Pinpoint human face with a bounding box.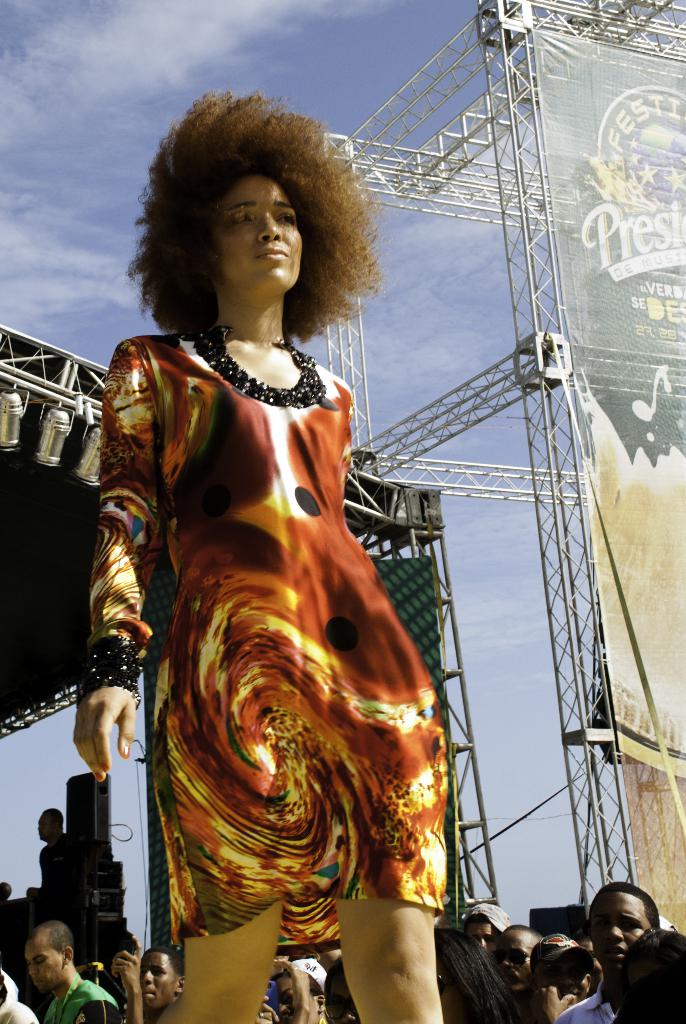
134/941/179/1005.
